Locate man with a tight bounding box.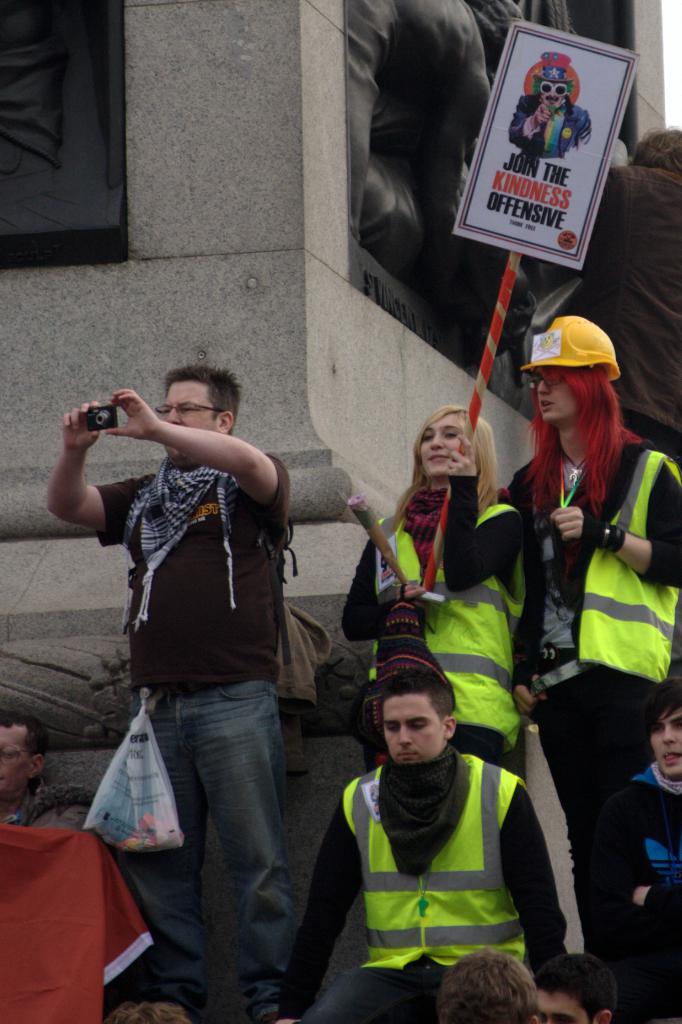
(x1=60, y1=347, x2=341, y2=973).
